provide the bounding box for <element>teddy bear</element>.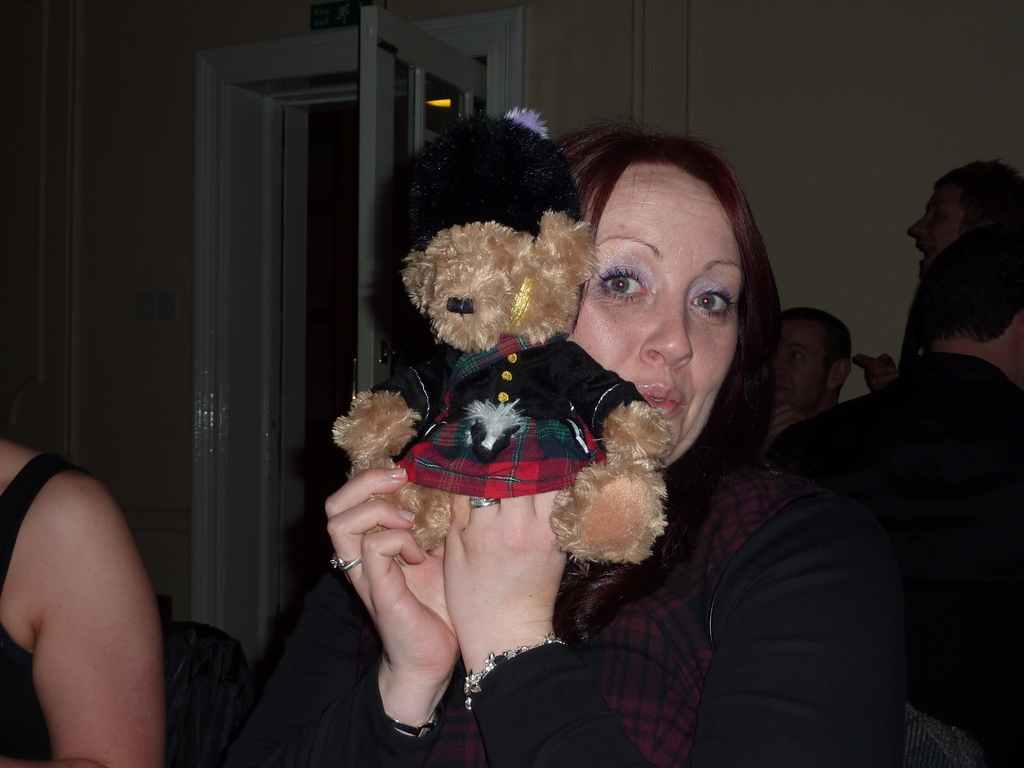
bbox=(329, 210, 675, 569).
